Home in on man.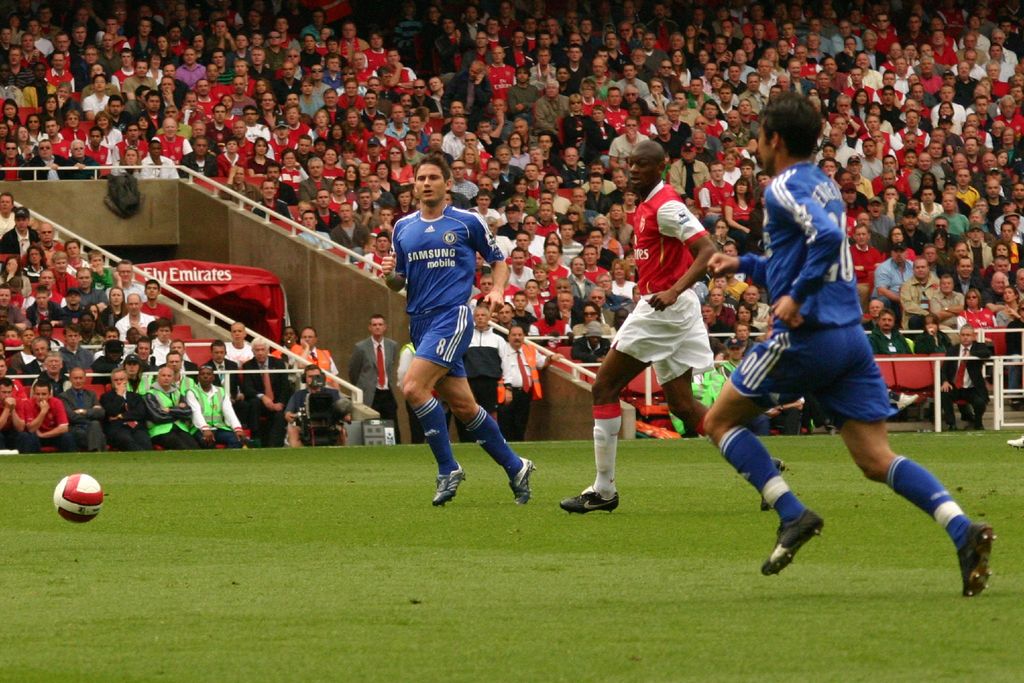
Homed in at 245 179 292 222.
